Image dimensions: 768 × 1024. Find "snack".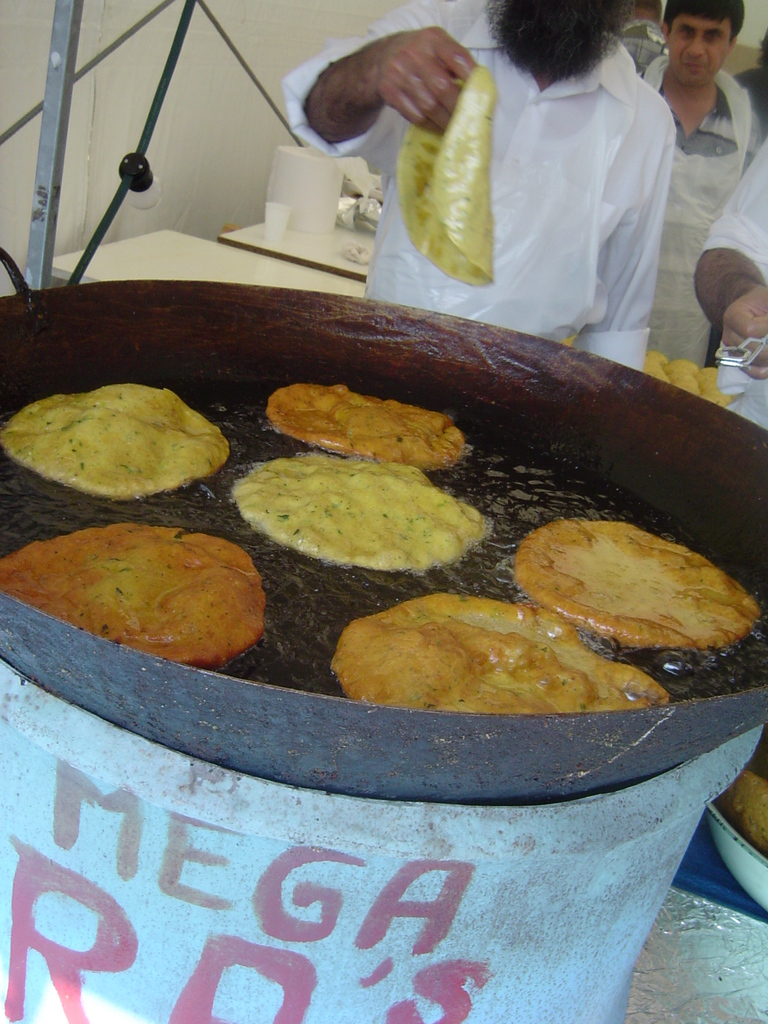
(x1=0, y1=379, x2=233, y2=503).
